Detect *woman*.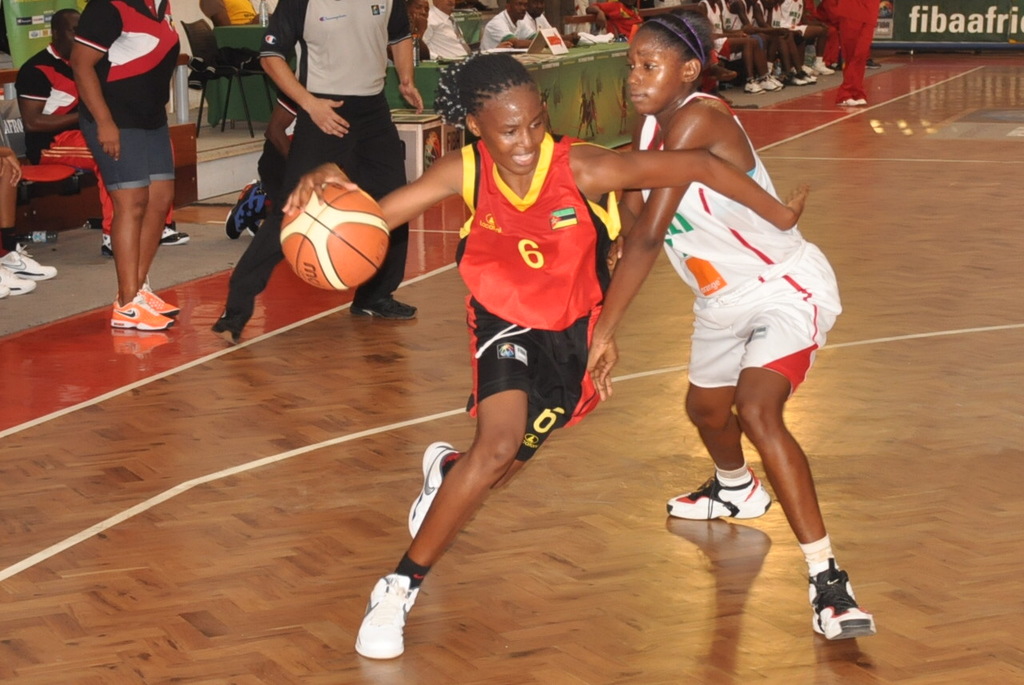
Detected at rect(582, 20, 877, 642).
